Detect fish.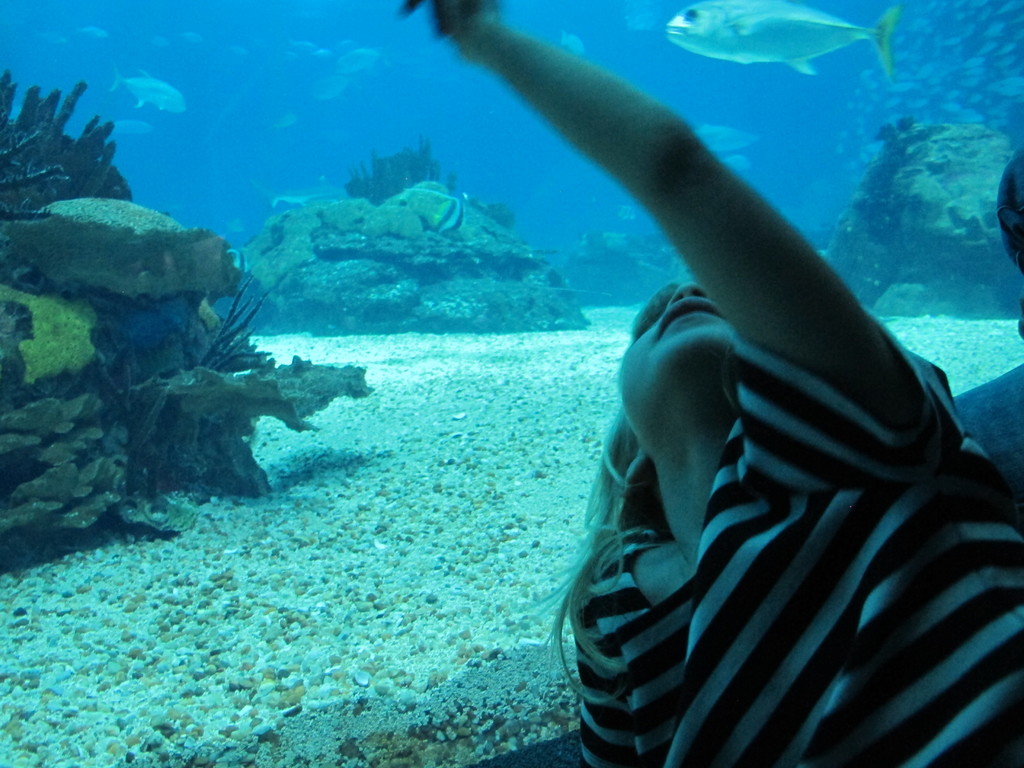
Detected at [x1=561, y1=29, x2=586, y2=56].
